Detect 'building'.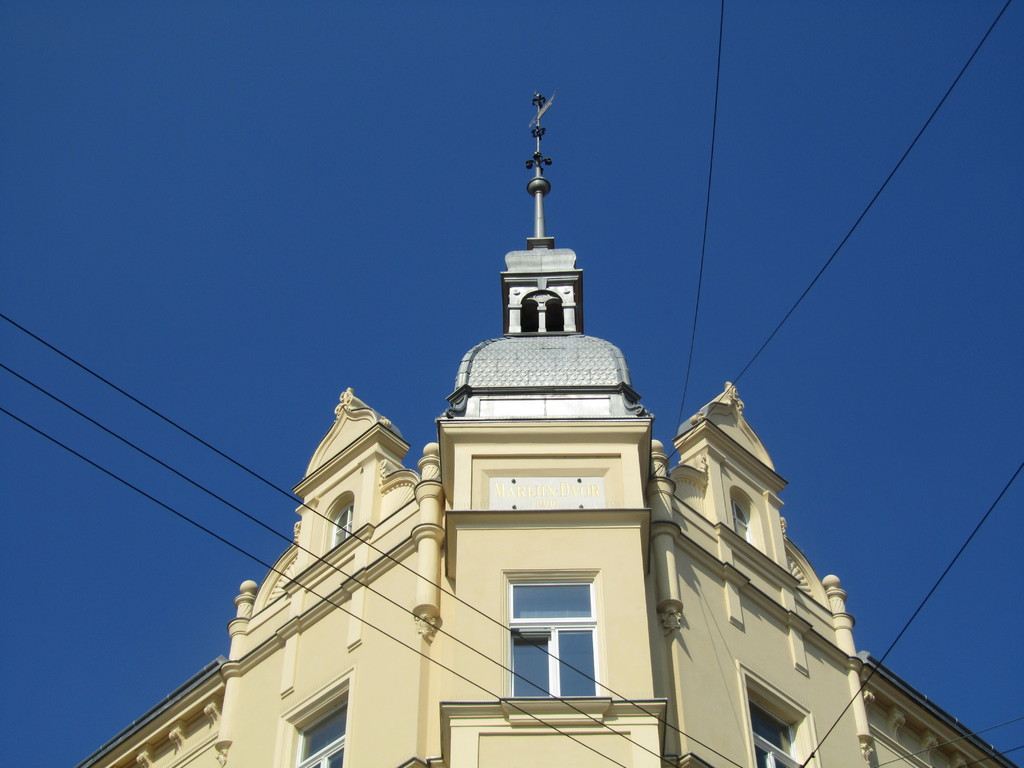
Detected at 80, 89, 1021, 767.
